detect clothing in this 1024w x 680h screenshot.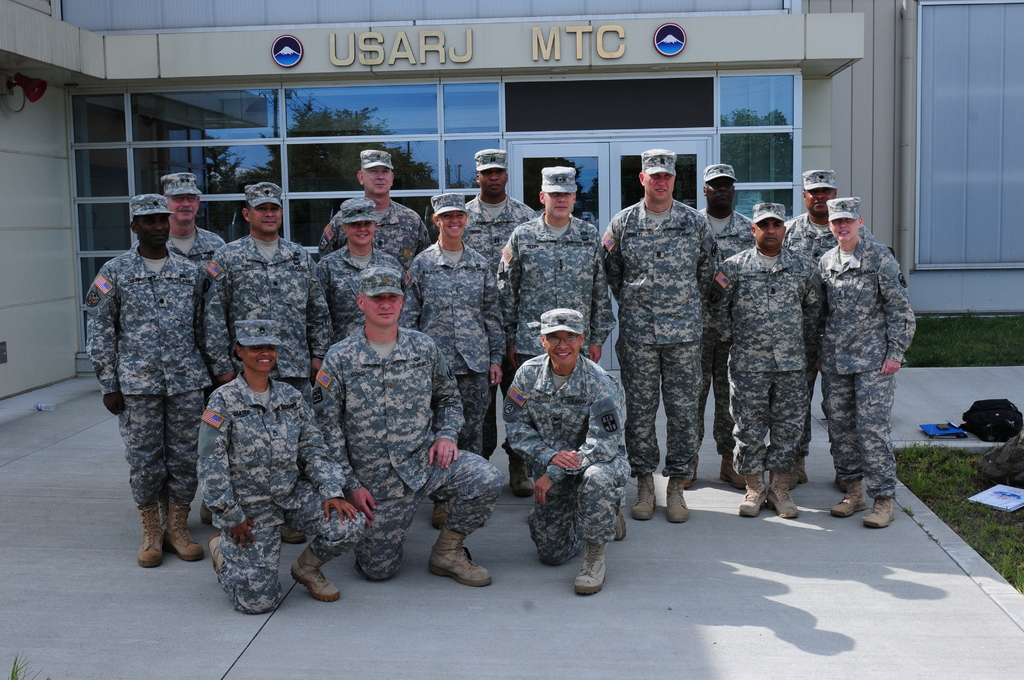
Detection: crop(321, 204, 434, 269).
